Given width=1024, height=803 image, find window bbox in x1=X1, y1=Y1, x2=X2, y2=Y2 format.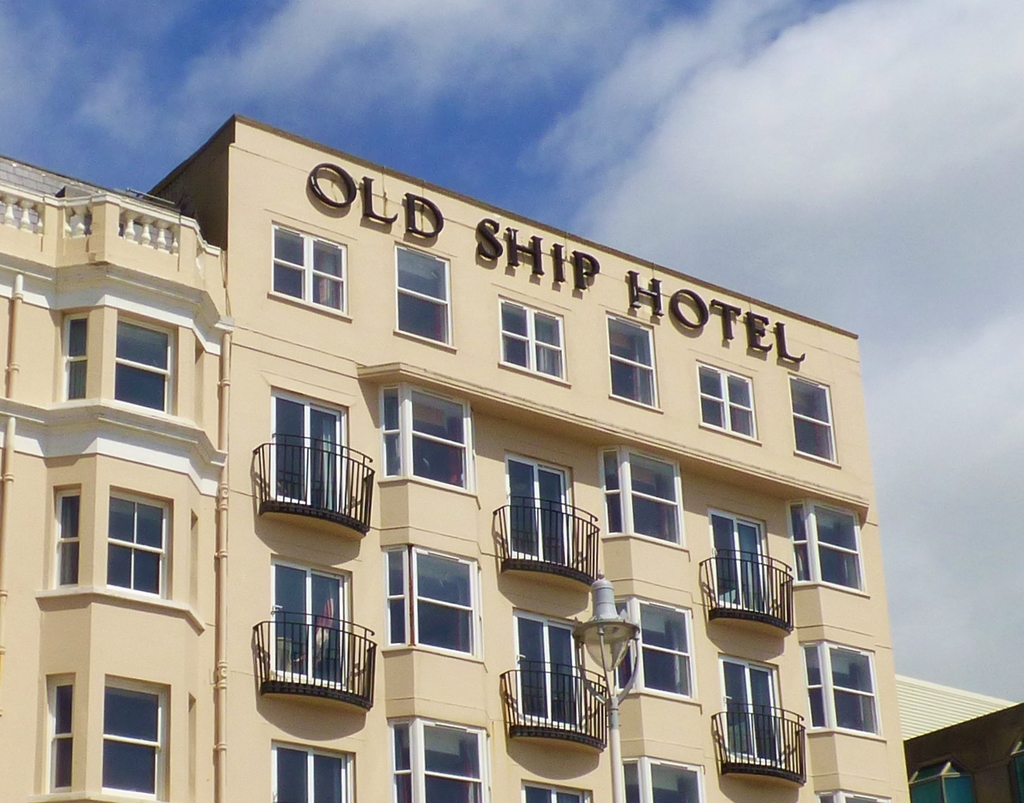
x1=103, y1=490, x2=167, y2=599.
